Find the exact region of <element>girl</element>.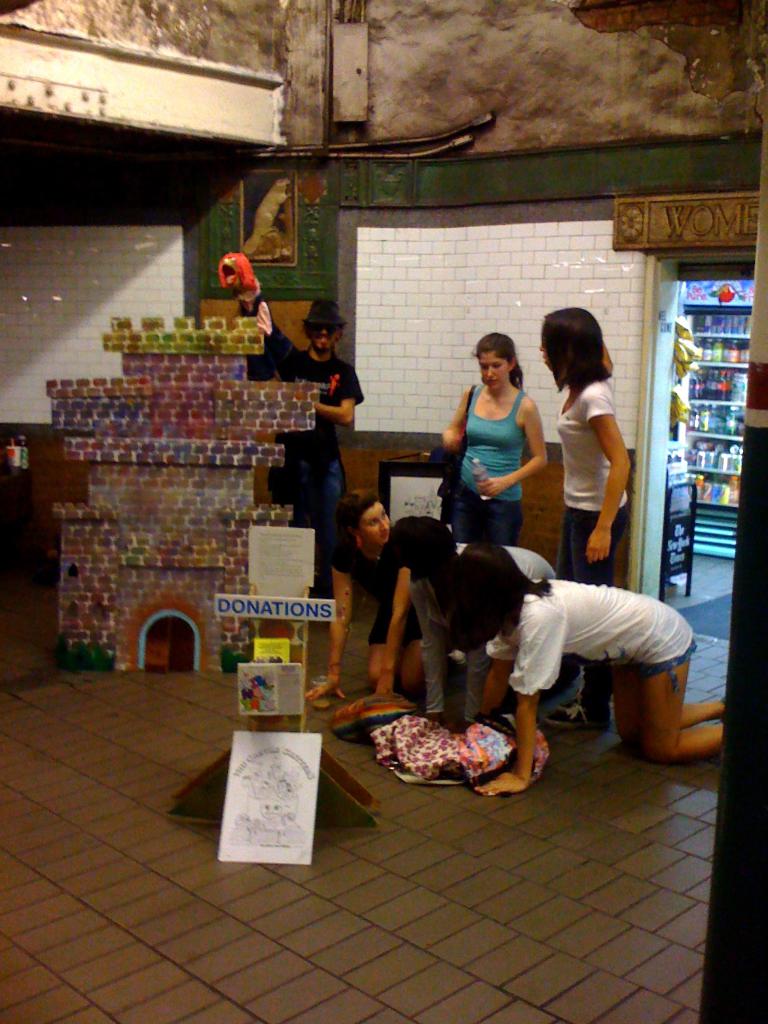
Exact region: bbox=(405, 514, 587, 715).
